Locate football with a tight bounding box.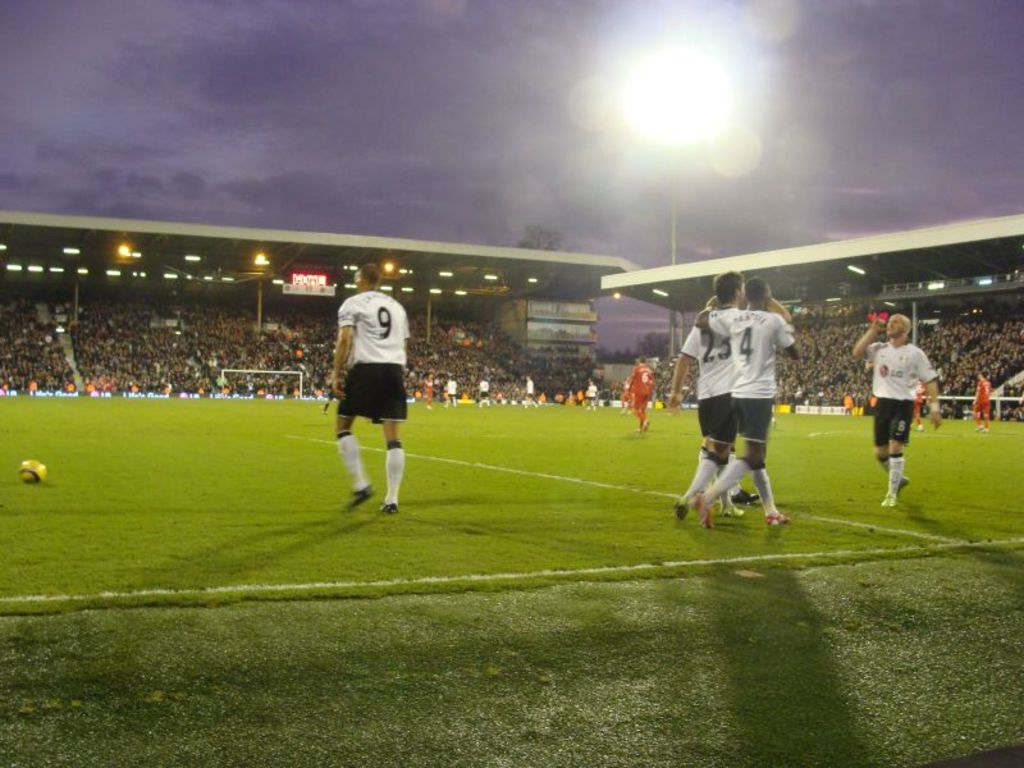
{"left": 15, "top": 460, "right": 49, "bottom": 490}.
